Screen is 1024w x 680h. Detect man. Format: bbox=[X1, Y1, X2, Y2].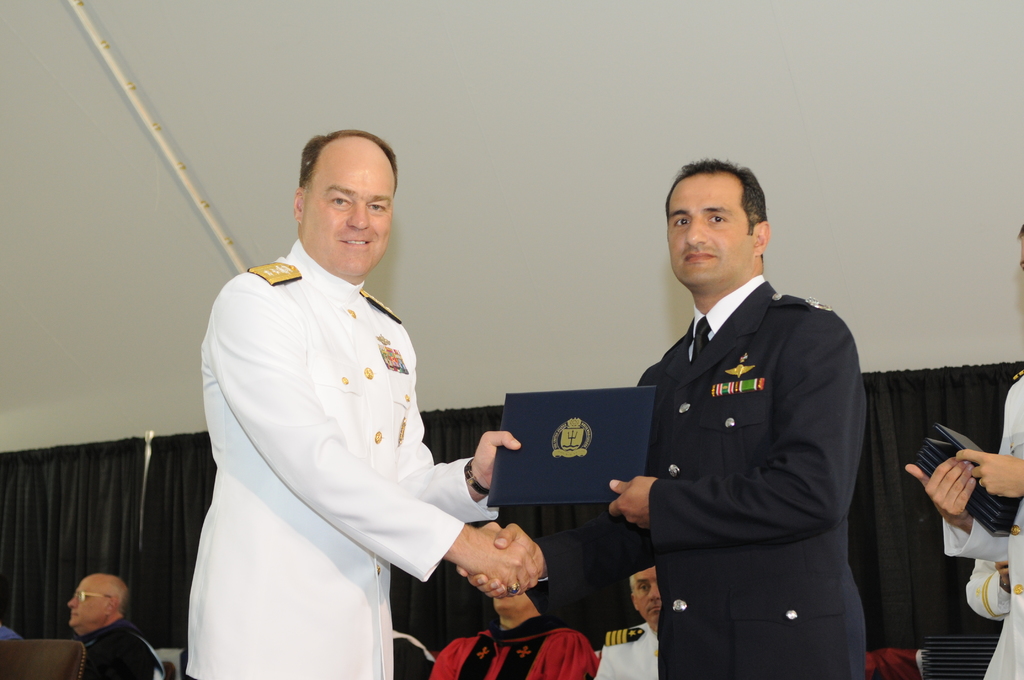
bbox=[177, 113, 511, 672].
